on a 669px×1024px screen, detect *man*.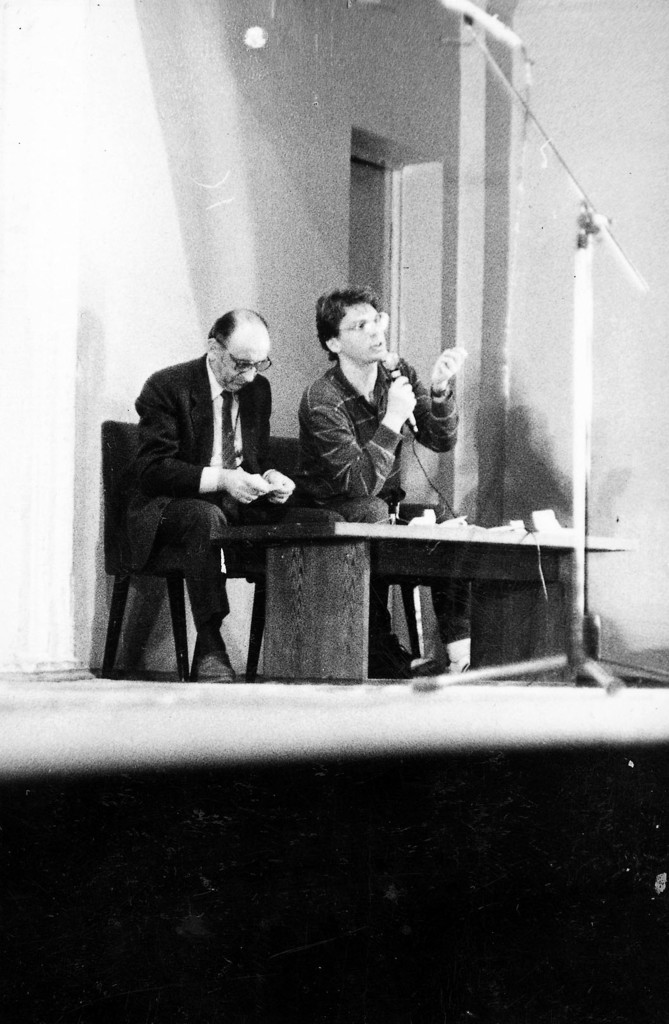
locate(285, 292, 481, 674).
